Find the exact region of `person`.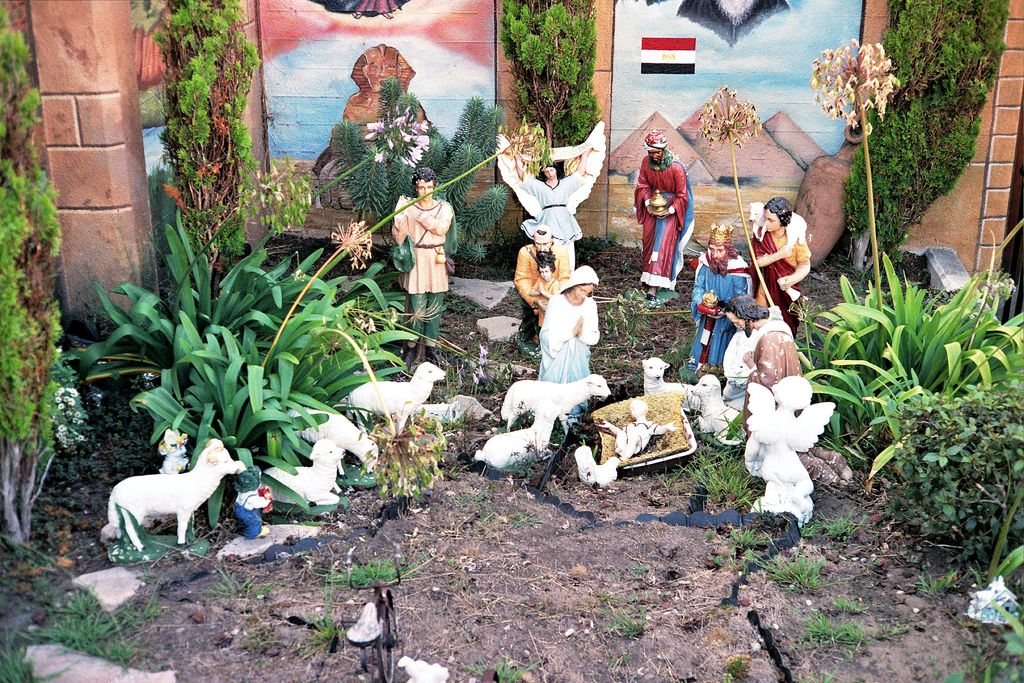
Exact region: {"left": 506, "top": 150, "right": 602, "bottom": 273}.
